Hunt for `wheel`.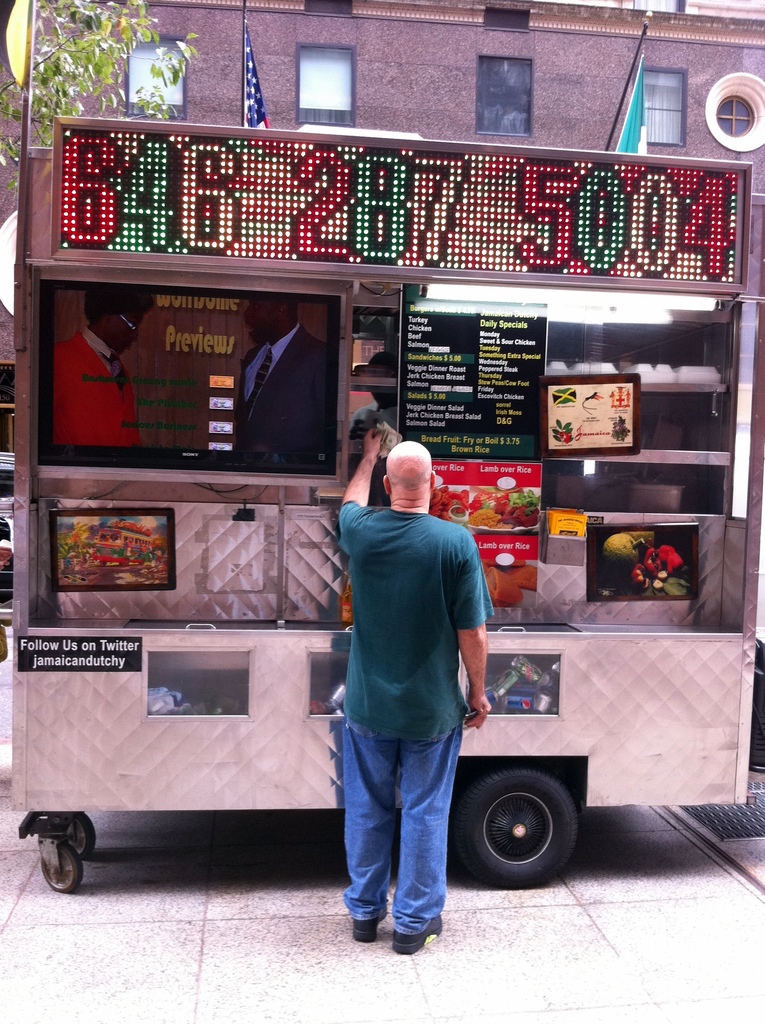
Hunted down at BBox(39, 839, 83, 893).
